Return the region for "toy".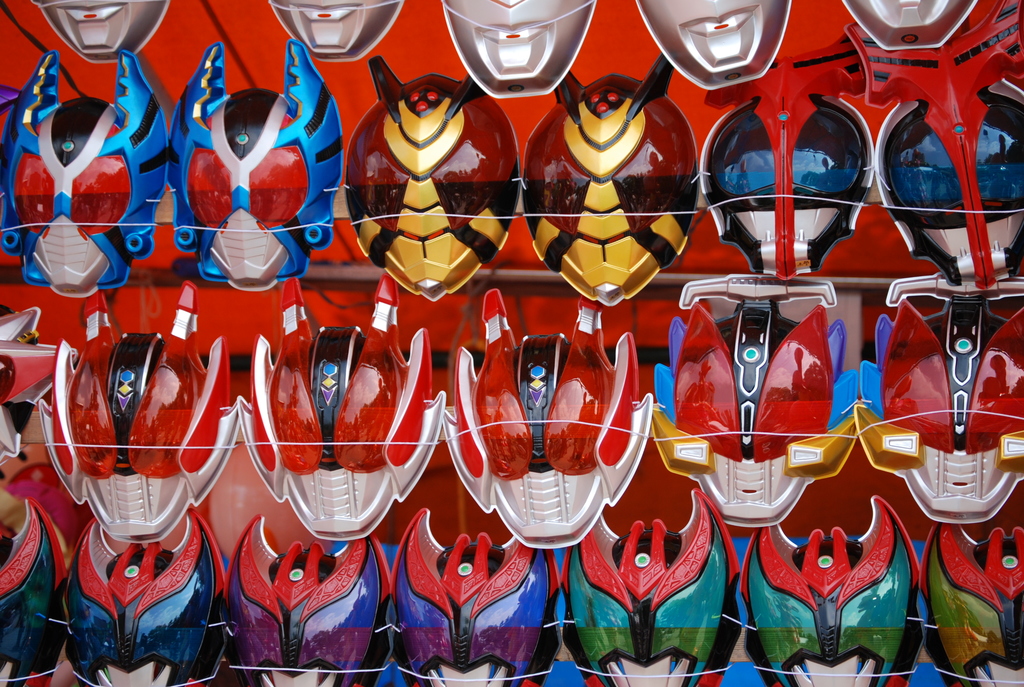
258/0/401/58.
